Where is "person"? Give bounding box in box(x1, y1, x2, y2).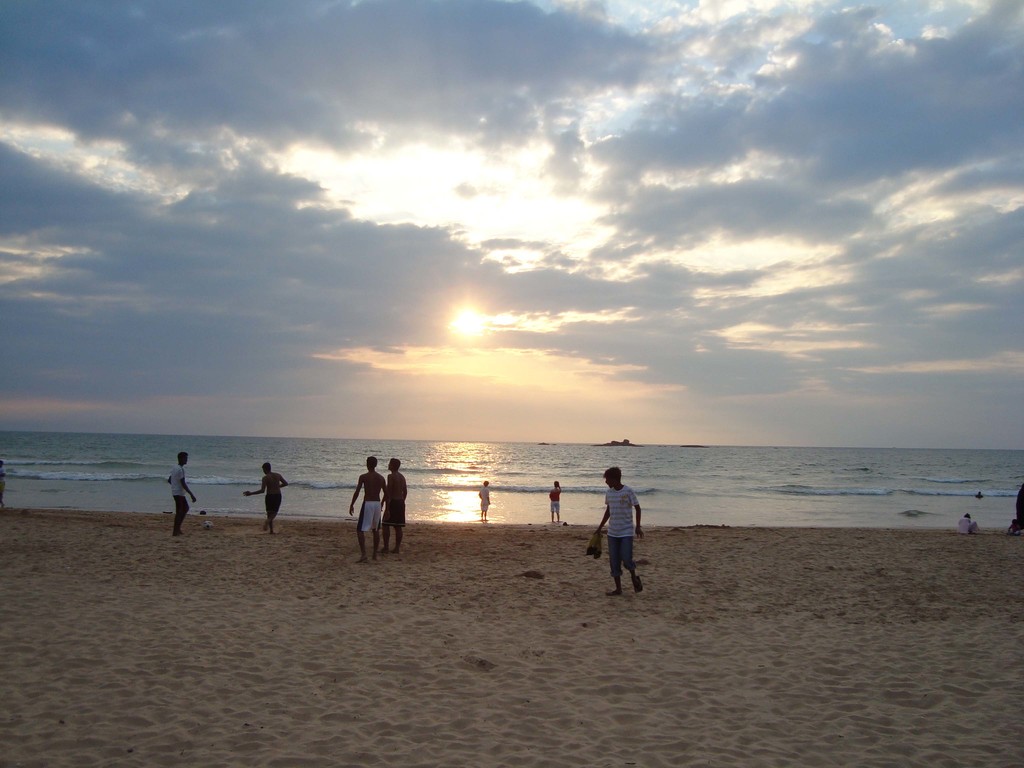
box(548, 481, 562, 522).
